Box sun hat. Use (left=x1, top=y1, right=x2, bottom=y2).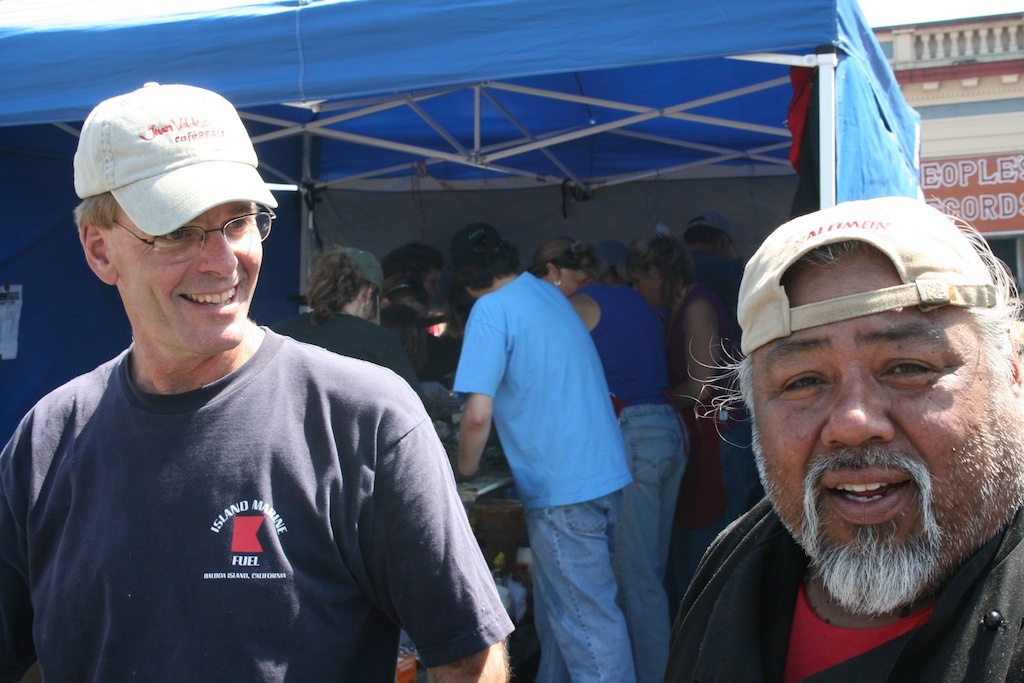
(left=74, top=80, right=276, bottom=236).
